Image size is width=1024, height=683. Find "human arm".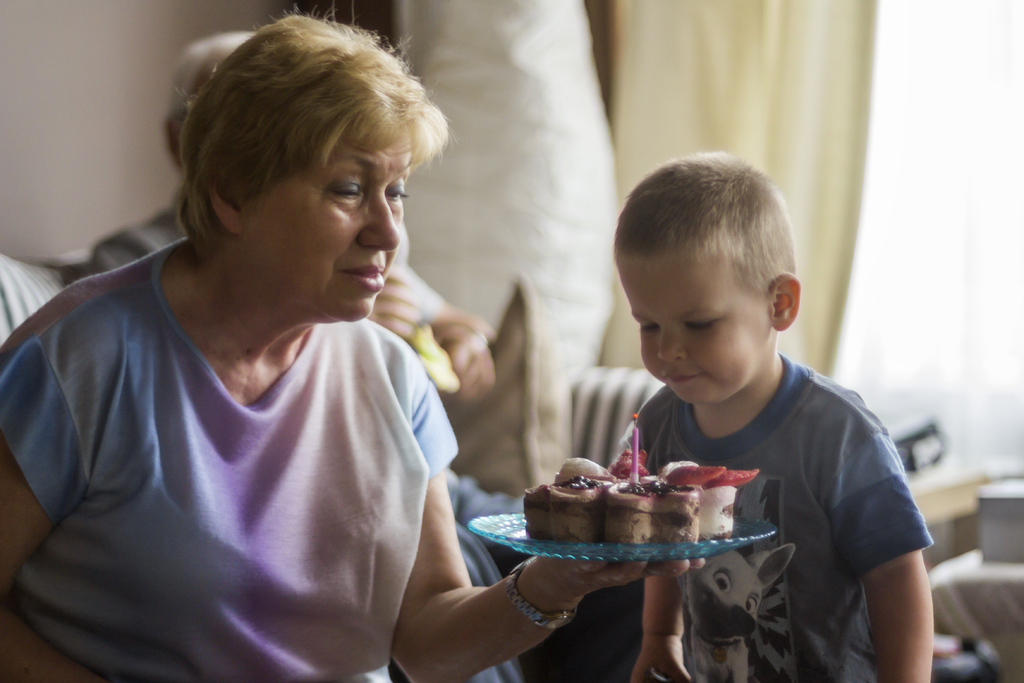
93,222,410,344.
